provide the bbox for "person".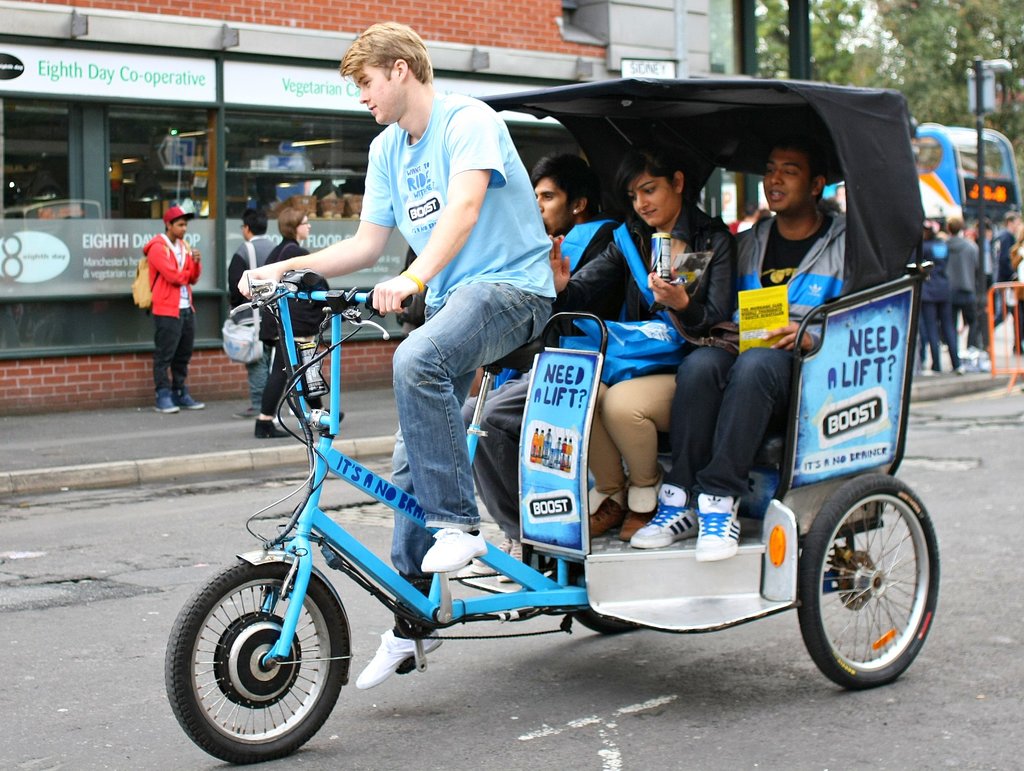
460, 149, 631, 564.
